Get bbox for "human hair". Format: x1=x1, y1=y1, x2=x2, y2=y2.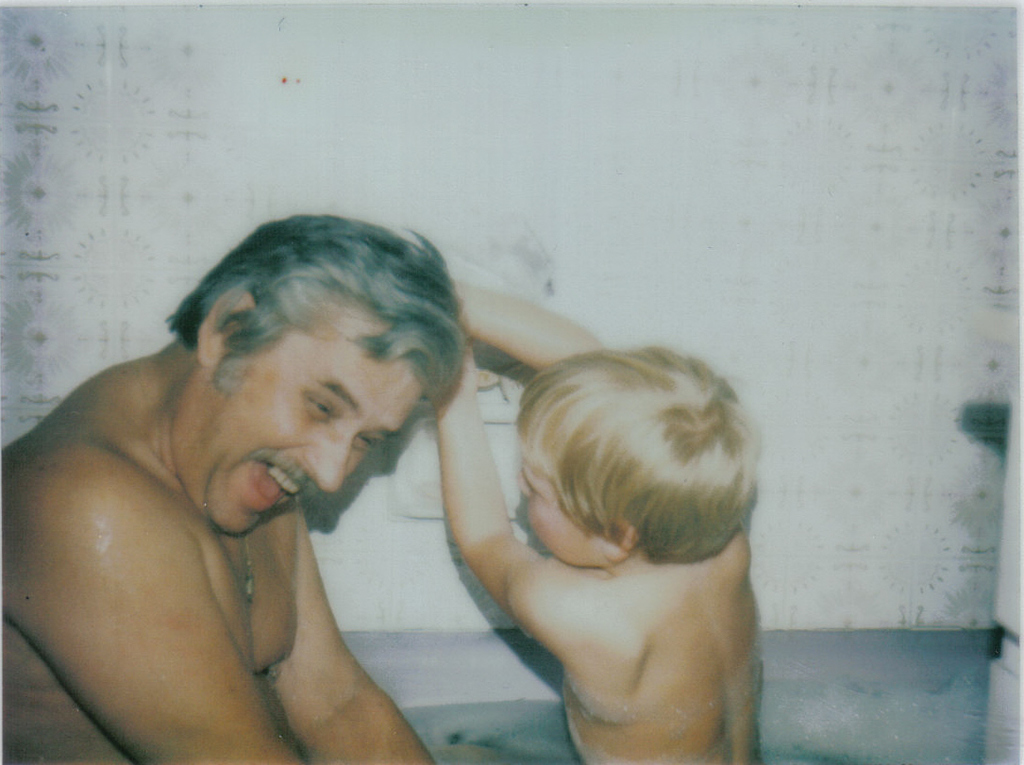
x1=515, y1=343, x2=758, y2=566.
